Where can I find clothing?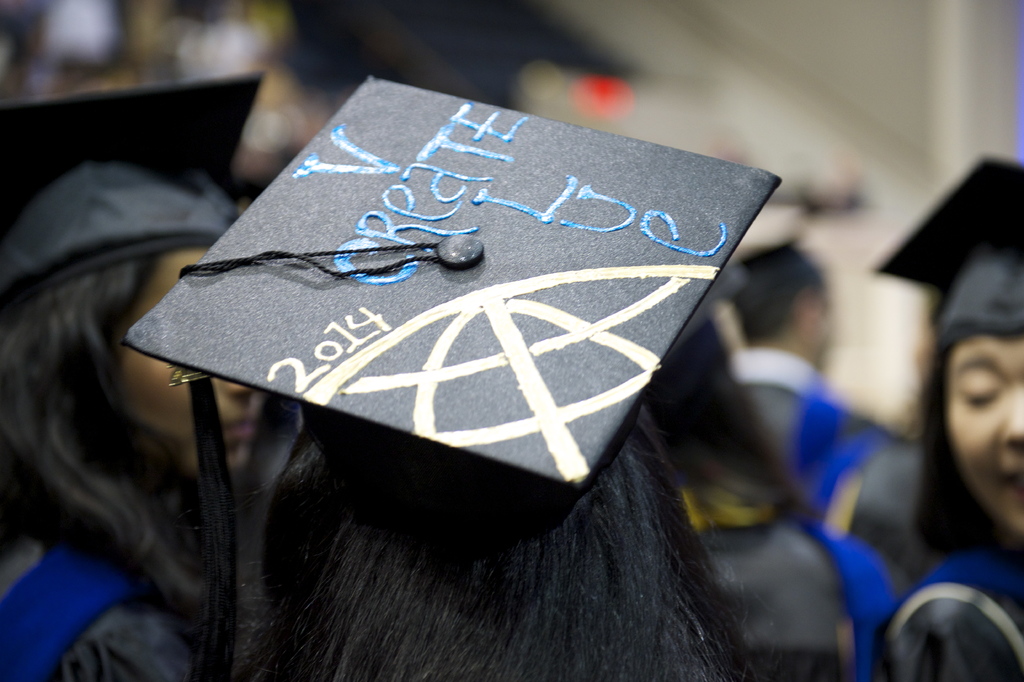
You can find it at rect(724, 344, 924, 609).
